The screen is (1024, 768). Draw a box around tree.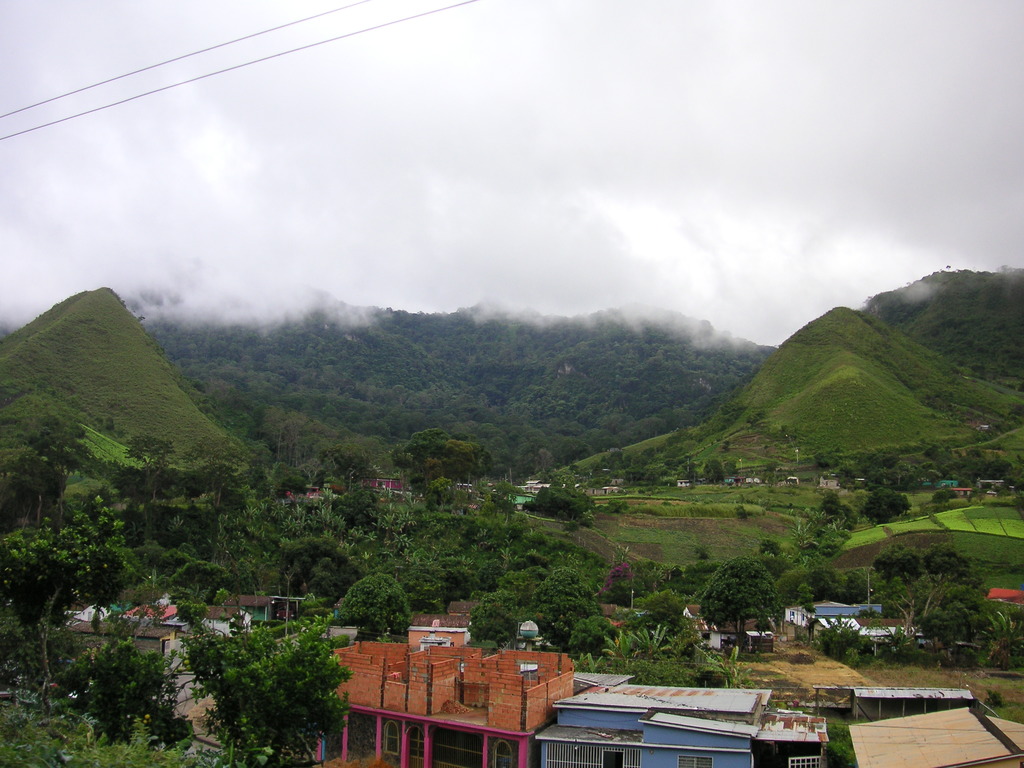
locate(163, 547, 229, 608).
